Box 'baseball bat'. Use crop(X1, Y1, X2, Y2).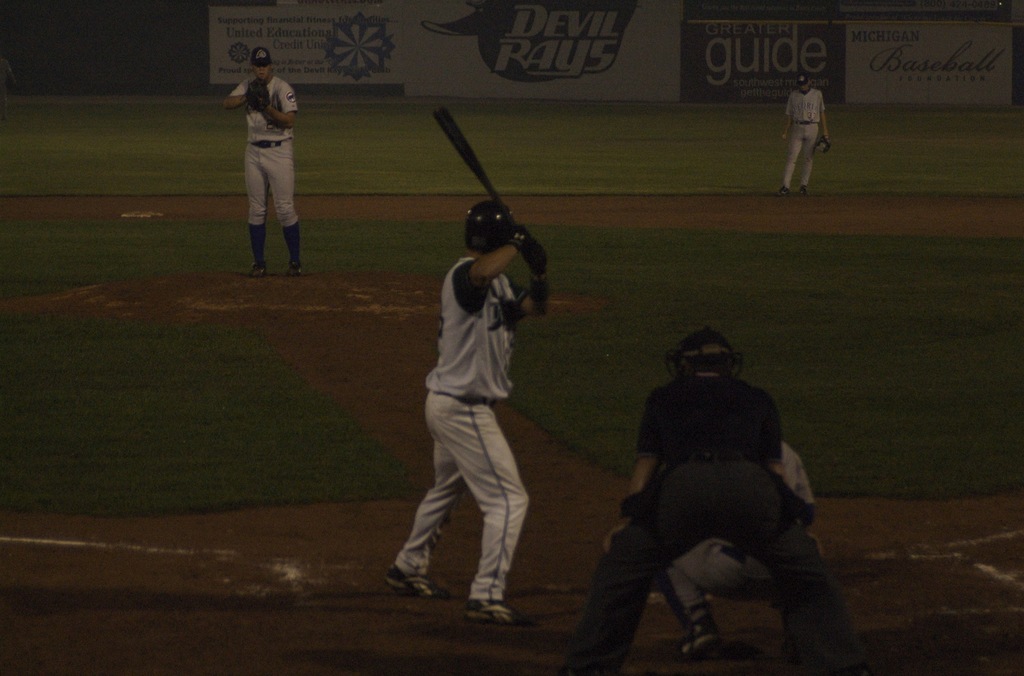
crop(433, 106, 506, 205).
